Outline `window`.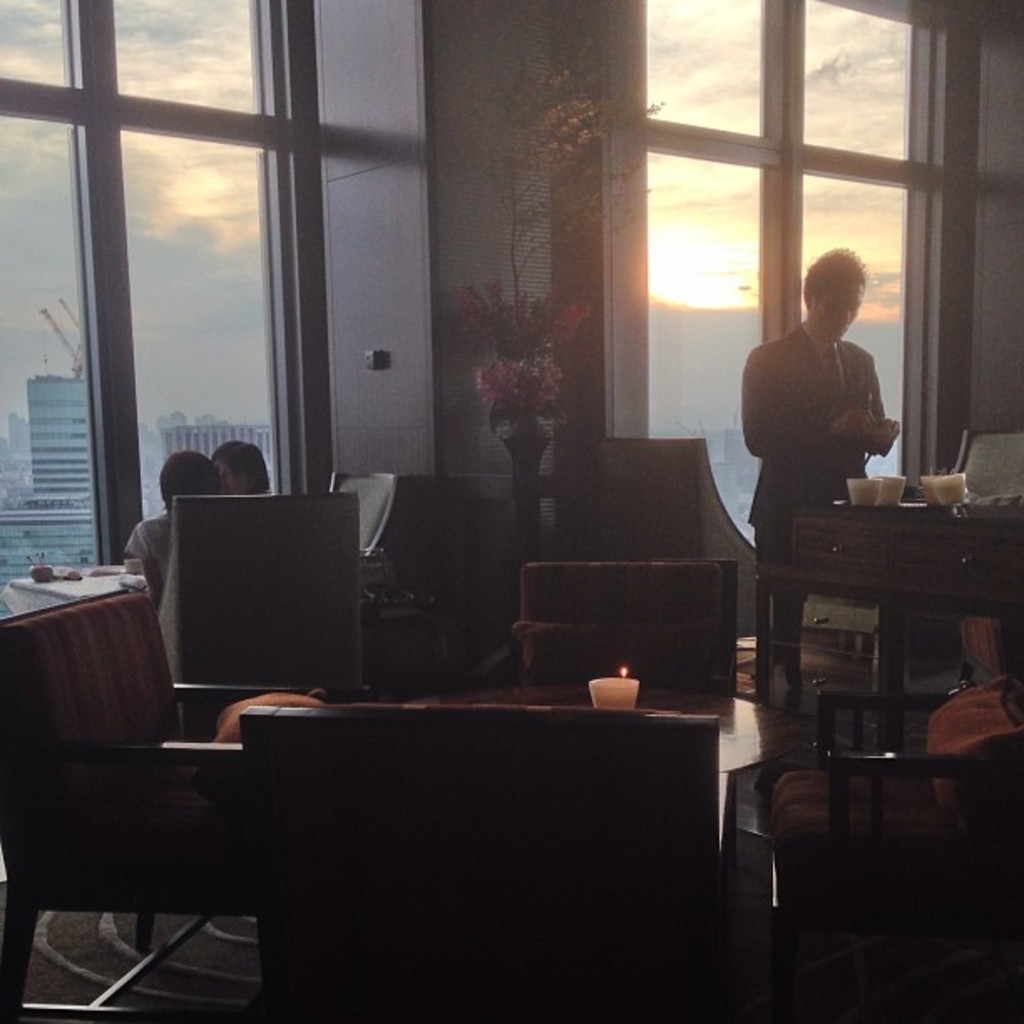
Outline: 65 0 422 577.
